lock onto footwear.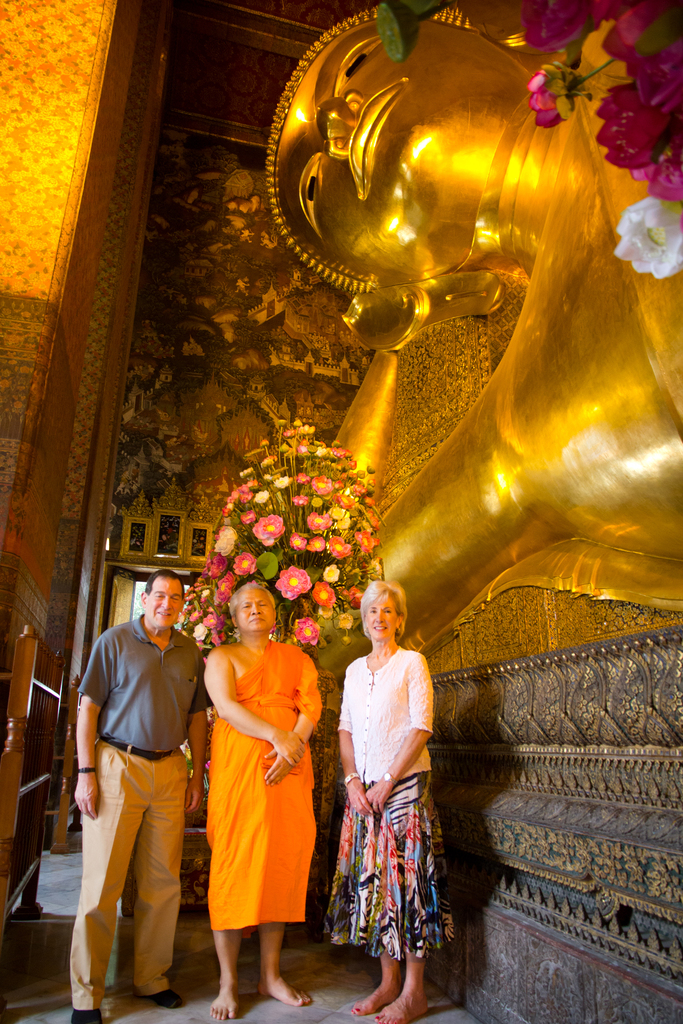
Locked: 75, 1011, 101, 1021.
